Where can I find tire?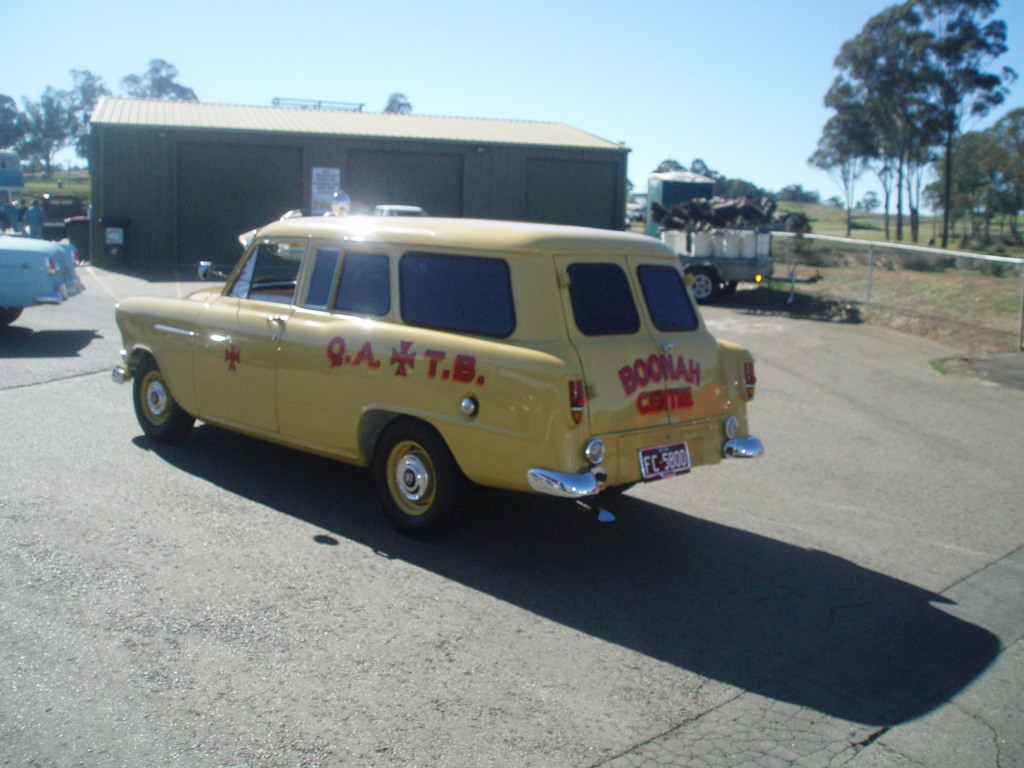
You can find it at select_region(692, 268, 718, 303).
